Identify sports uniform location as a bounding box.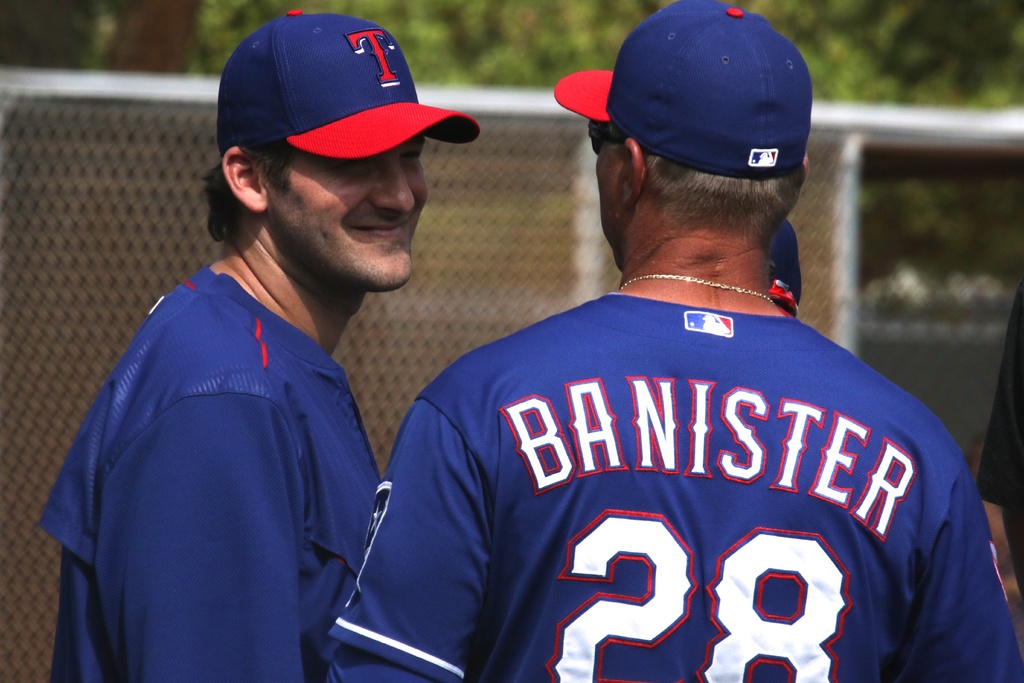
pyautogui.locateOnScreen(37, 261, 387, 682).
